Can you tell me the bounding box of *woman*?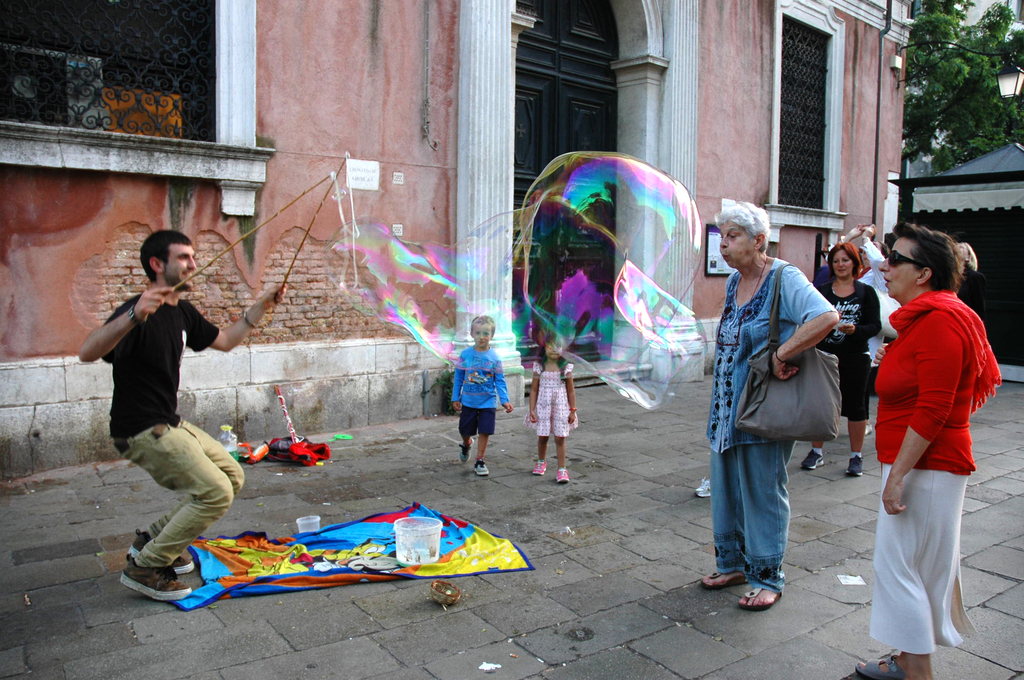
(797, 244, 877, 477).
